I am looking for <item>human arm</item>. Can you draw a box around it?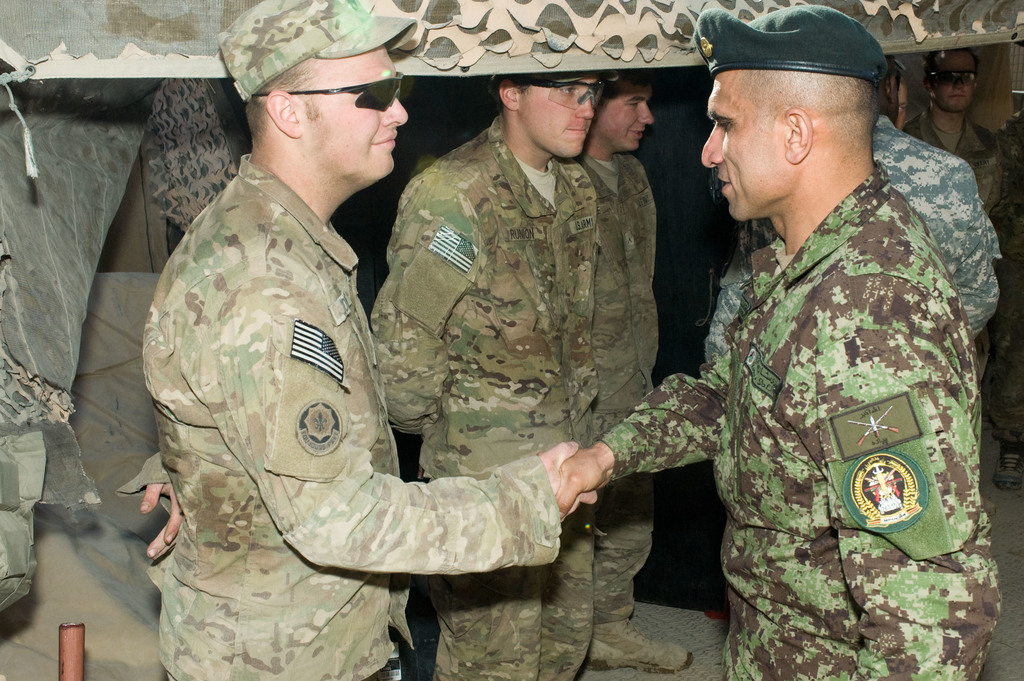
Sure, the bounding box is [127,444,214,575].
